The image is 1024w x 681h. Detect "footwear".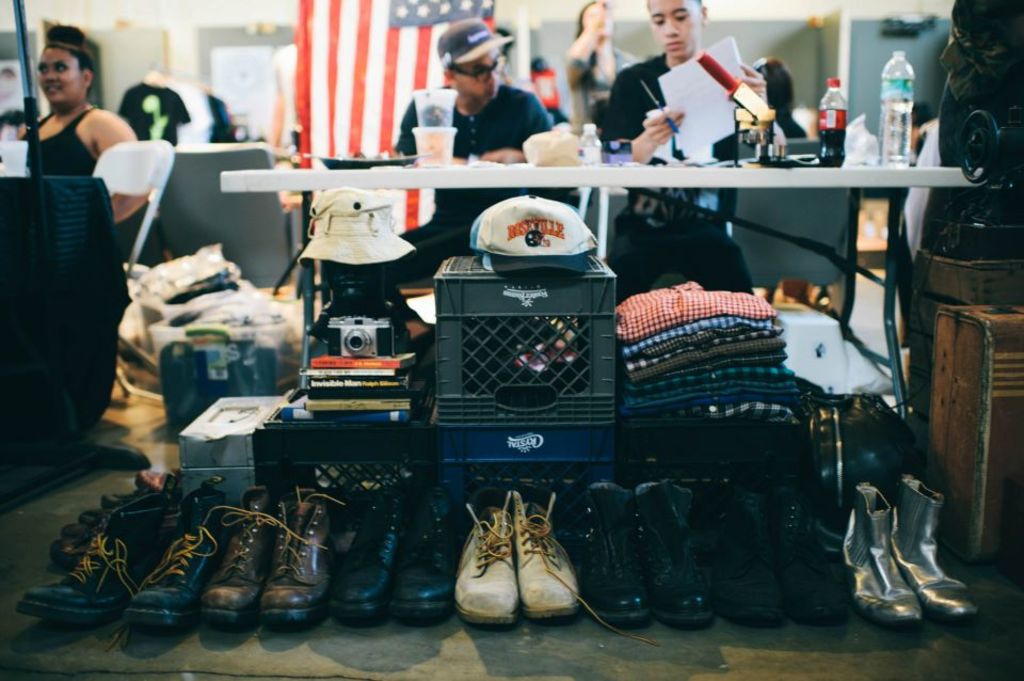
Detection: <region>453, 482, 518, 629</region>.
